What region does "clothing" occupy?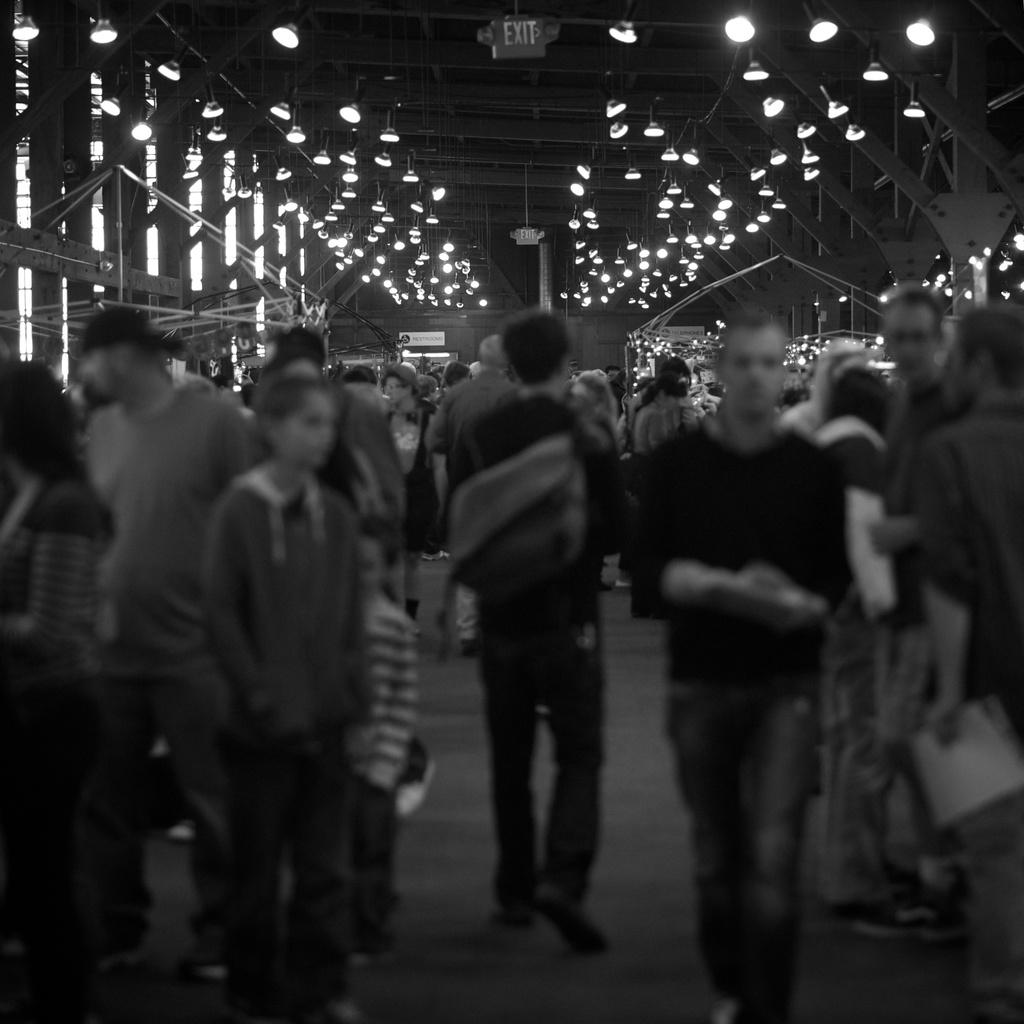
bbox(918, 395, 1023, 1004).
